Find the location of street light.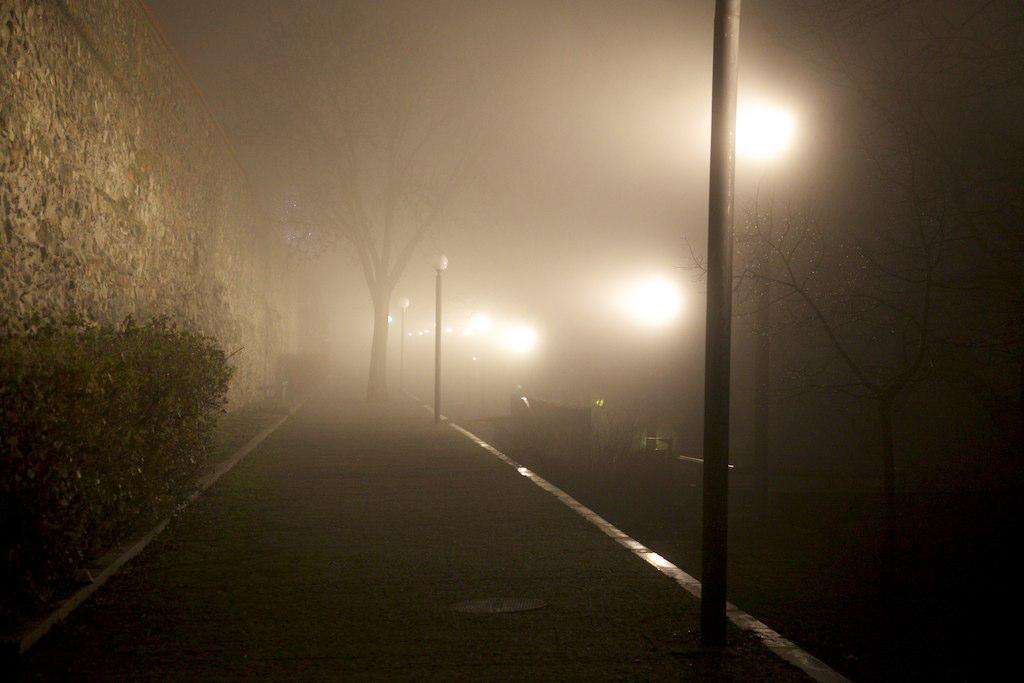
Location: (x1=735, y1=98, x2=811, y2=605).
